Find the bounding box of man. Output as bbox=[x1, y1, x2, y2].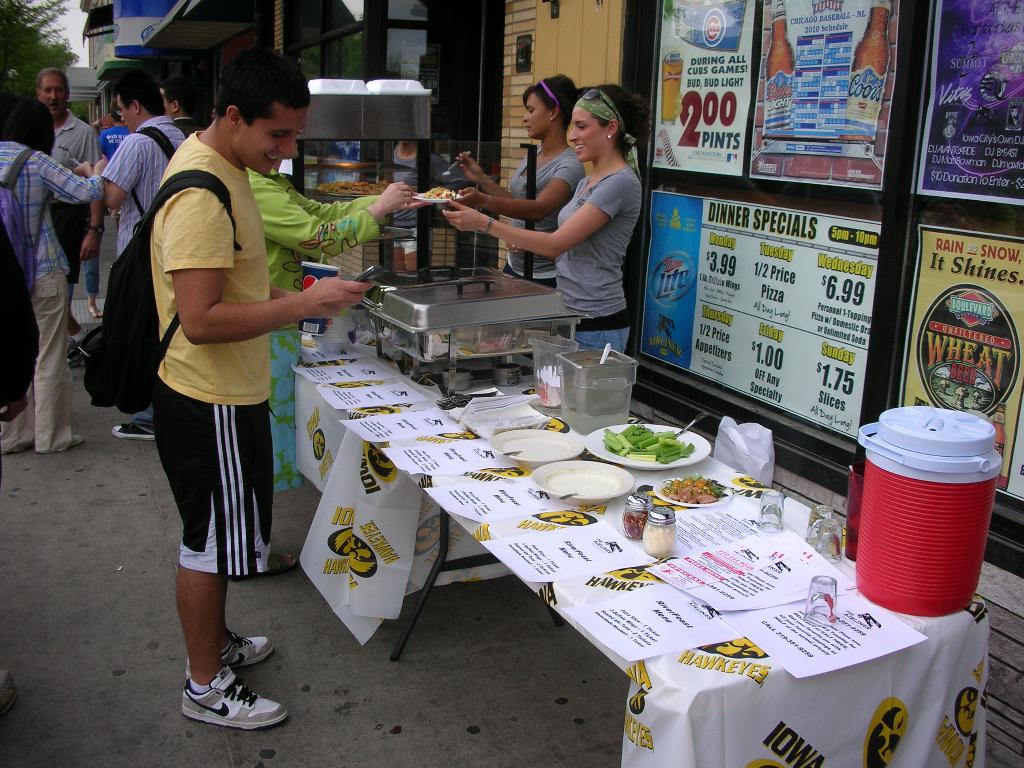
bbox=[122, 67, 323, 701].
